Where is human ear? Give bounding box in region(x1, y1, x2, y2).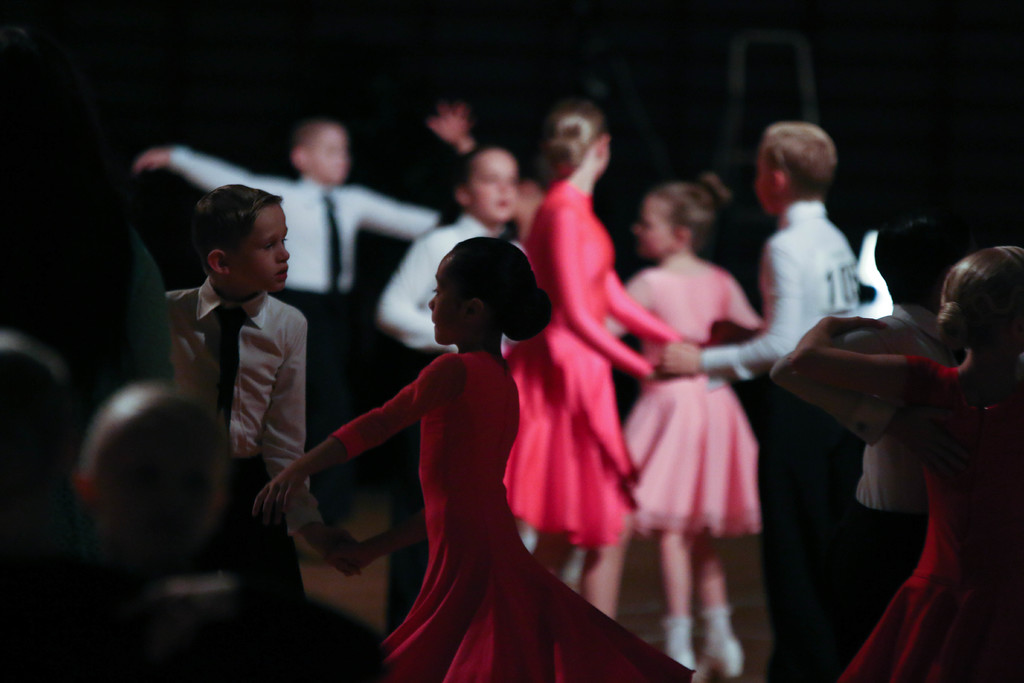
region(458, 185, 472, 204).
